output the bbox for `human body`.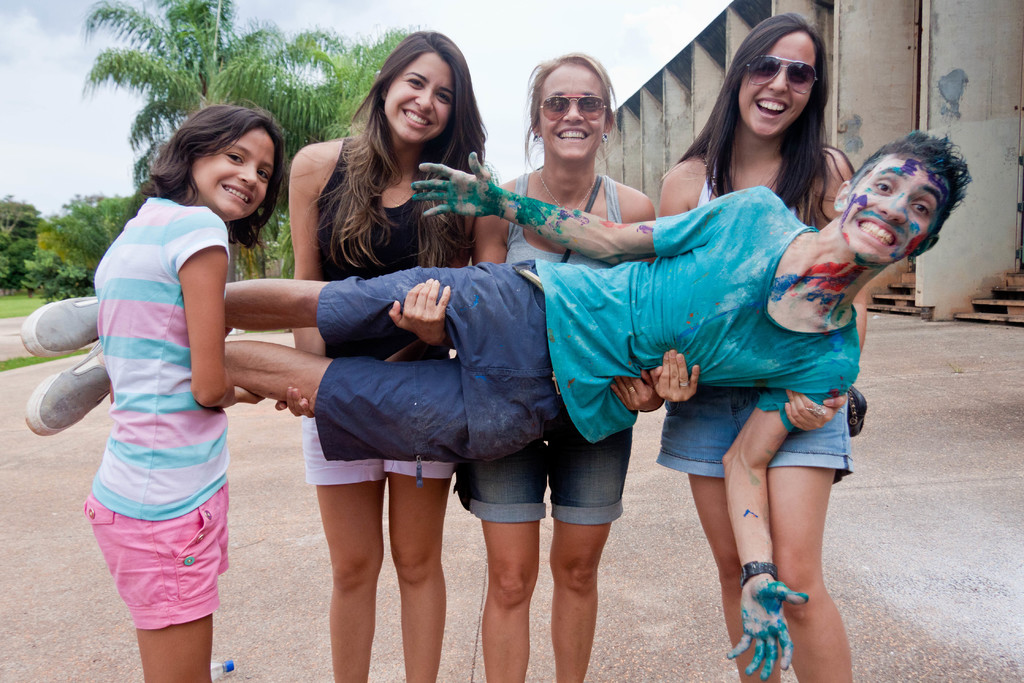
{"left": 652, "top": 8, "right": 854, "bottom": 682}.
